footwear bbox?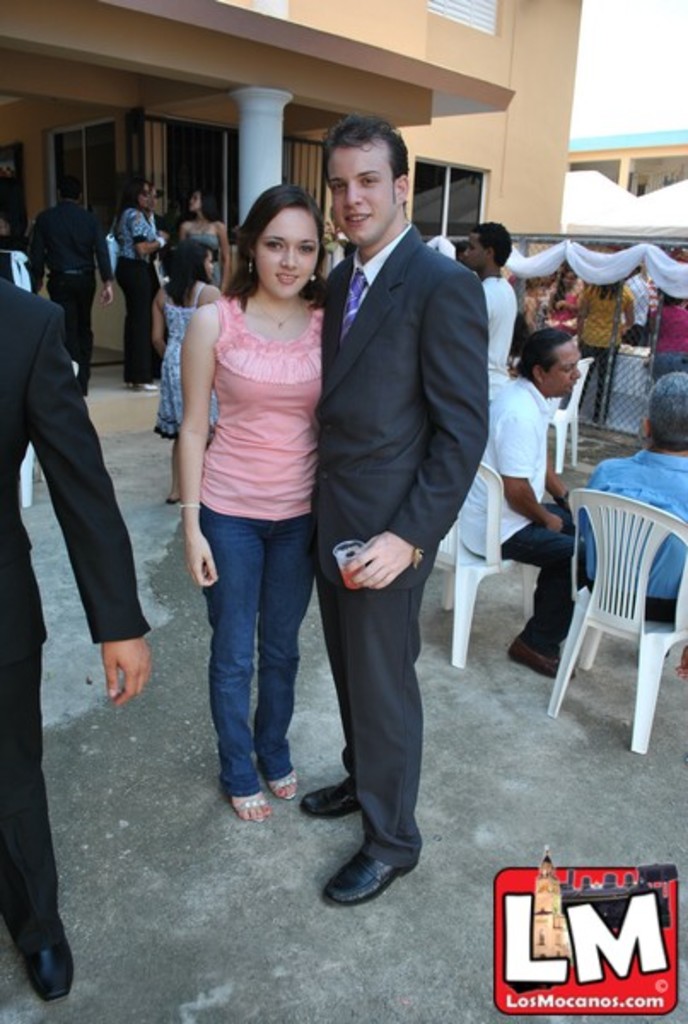
{"left": 265, "top": 765, "right": 302, "bottom": 802}
